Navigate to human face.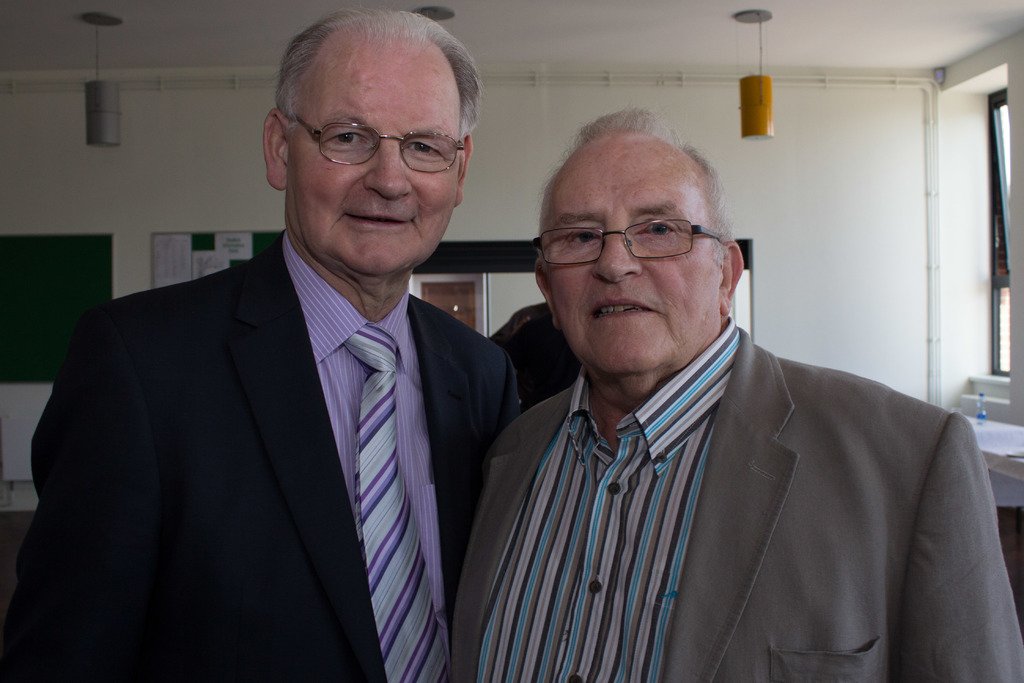
Navigation target: detection(283, 32, 463, 270).
